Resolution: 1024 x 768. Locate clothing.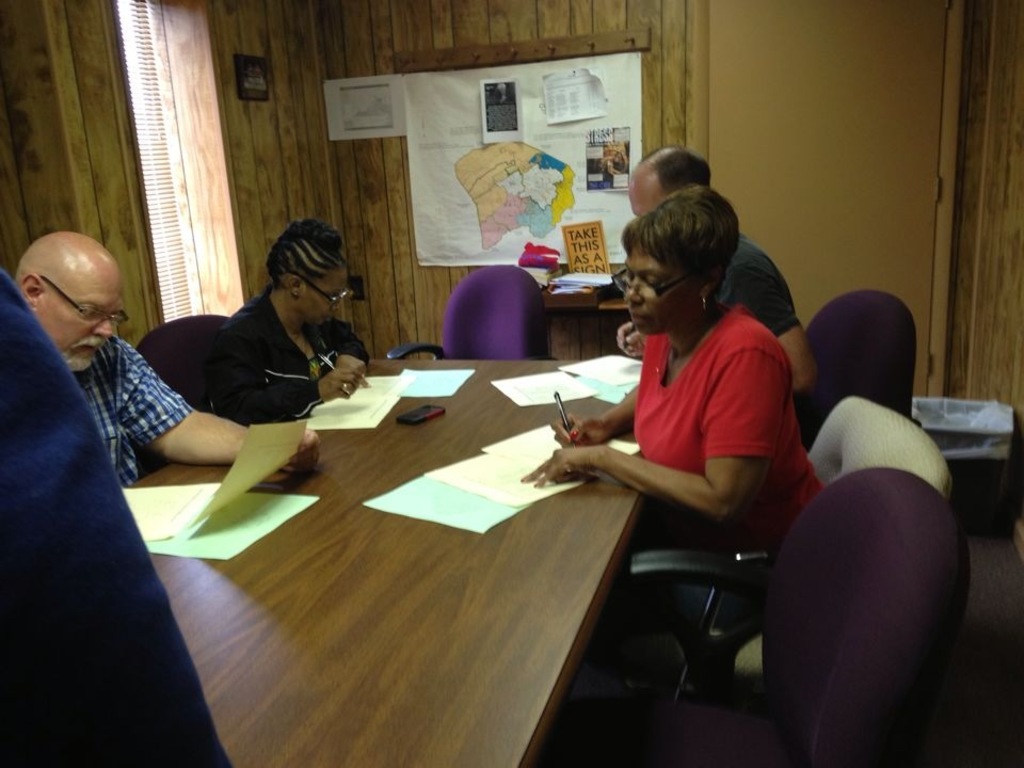
l=209, t=294, r=373, b=428.
